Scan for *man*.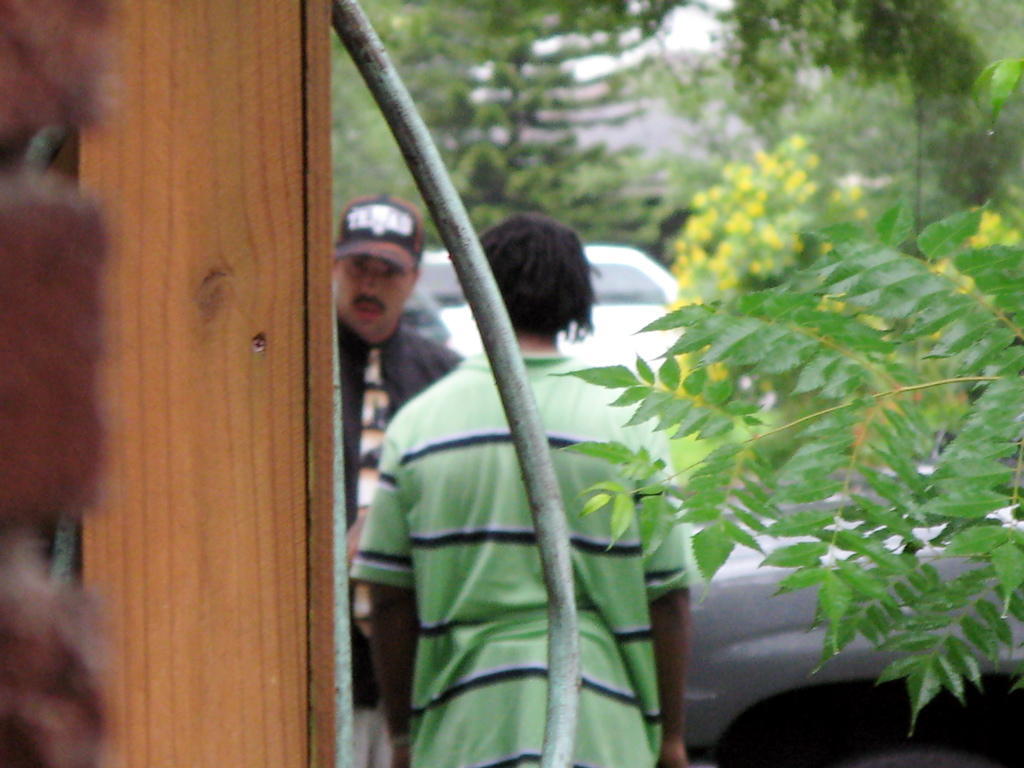
Scan result: {"x1": 334, "y1": 193, "x2": 464, "y2": 767}.
